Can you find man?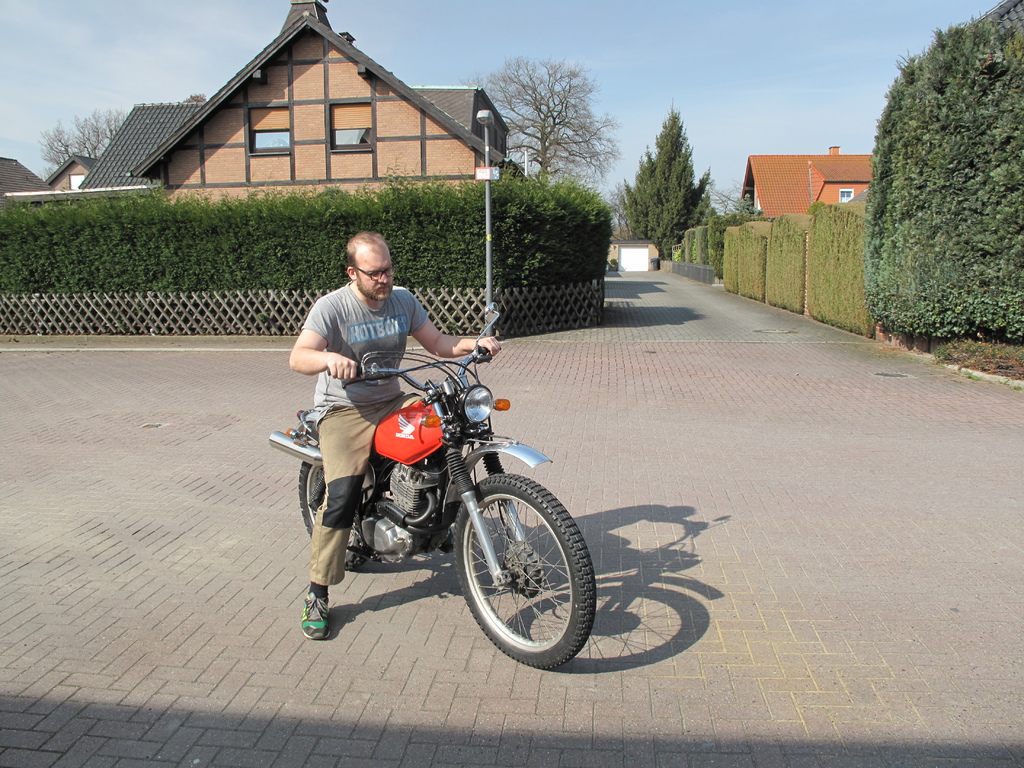
Yes, bounding box: pyautogui.locateOnScreen(278, 241, 527, 626).
